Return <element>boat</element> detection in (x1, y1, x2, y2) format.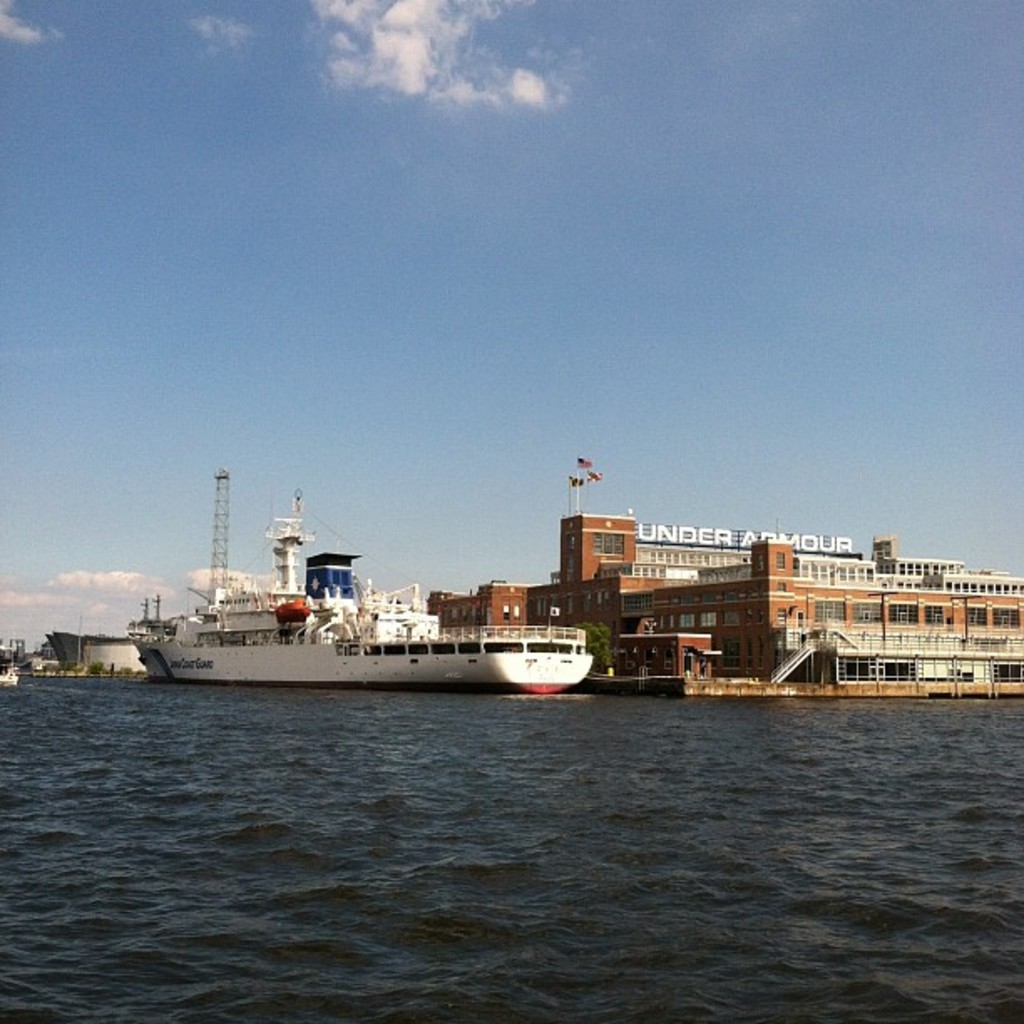
(102, 490, 624, 699).
